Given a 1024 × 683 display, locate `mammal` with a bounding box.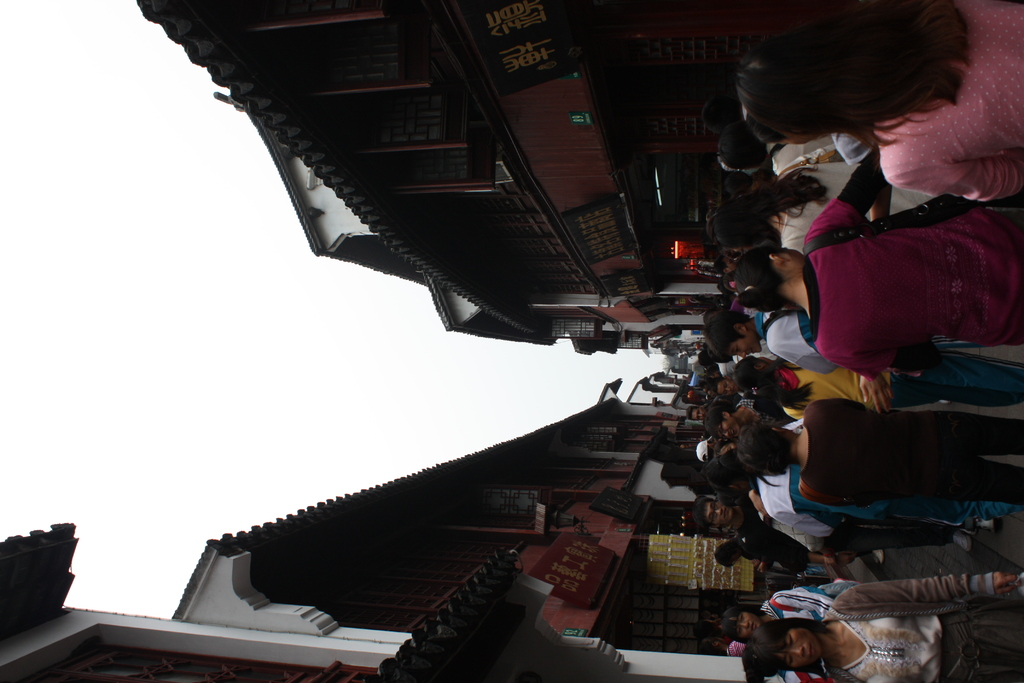
Located: l=735, t=147, r=1023, b=377.
